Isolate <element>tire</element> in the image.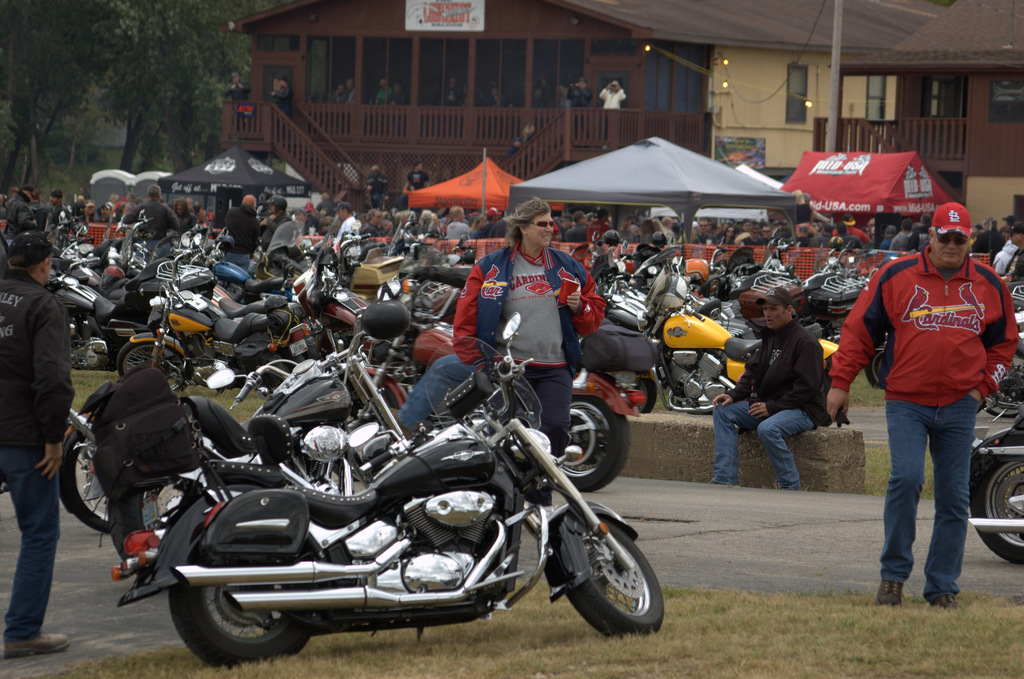
Isolated region: box(556, 510, 668, 641).
